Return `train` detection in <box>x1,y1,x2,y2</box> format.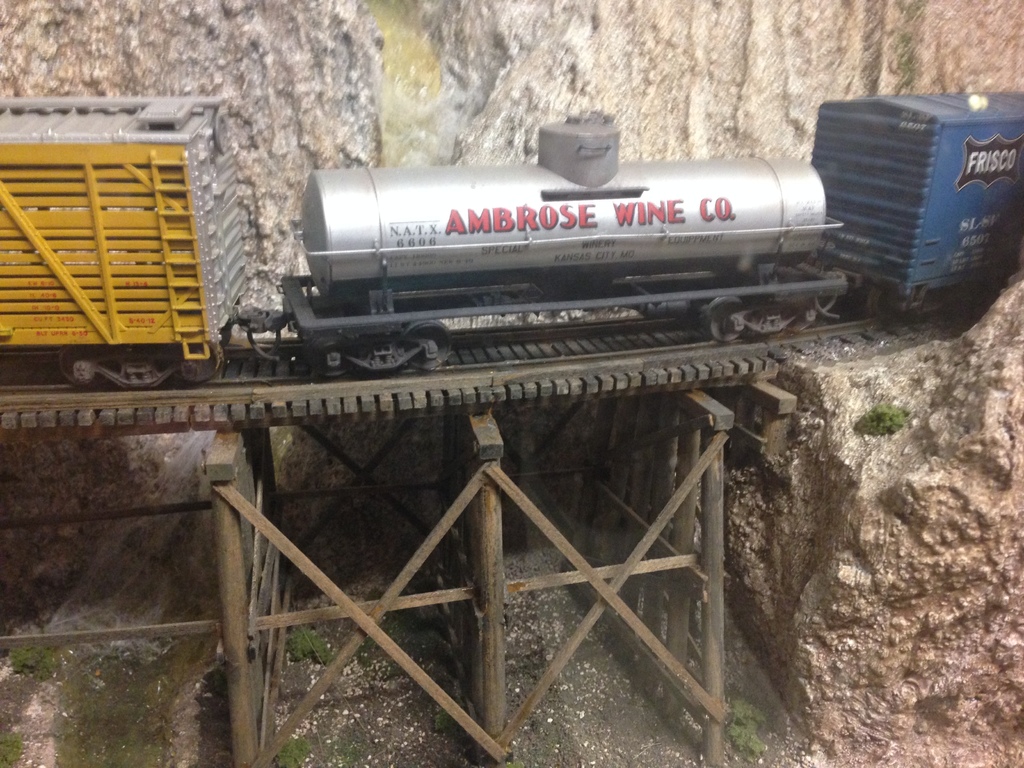
<box>0,95,1023,392</box>.
